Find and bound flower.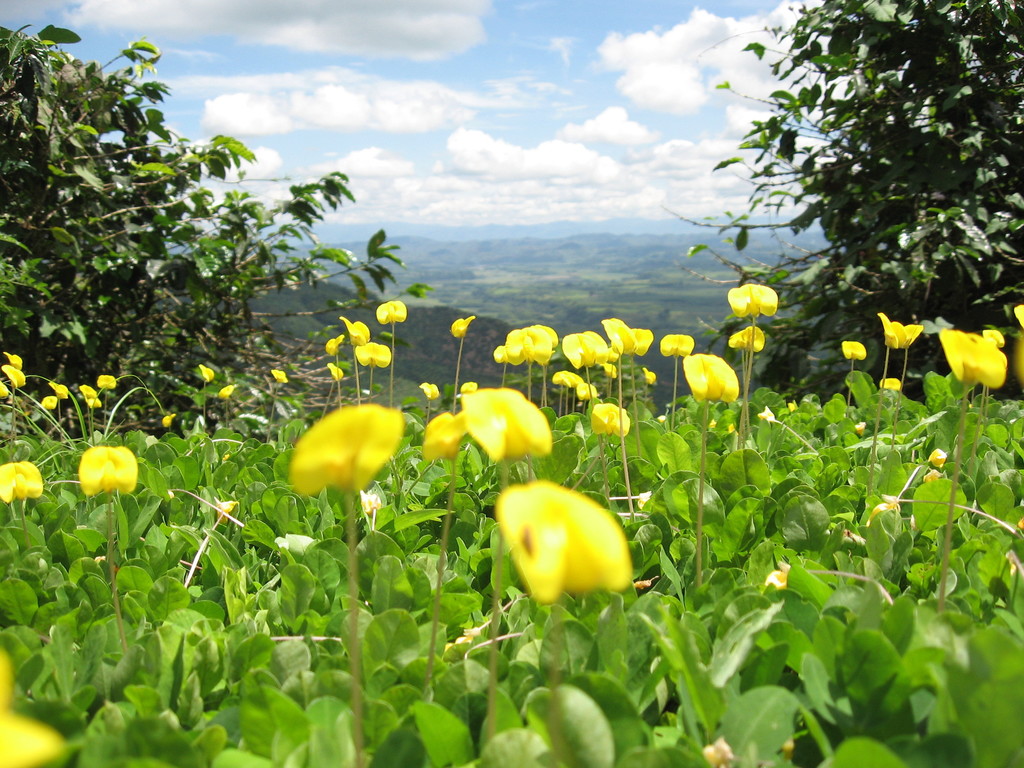
Bound: (682, 351, 741, 399).
